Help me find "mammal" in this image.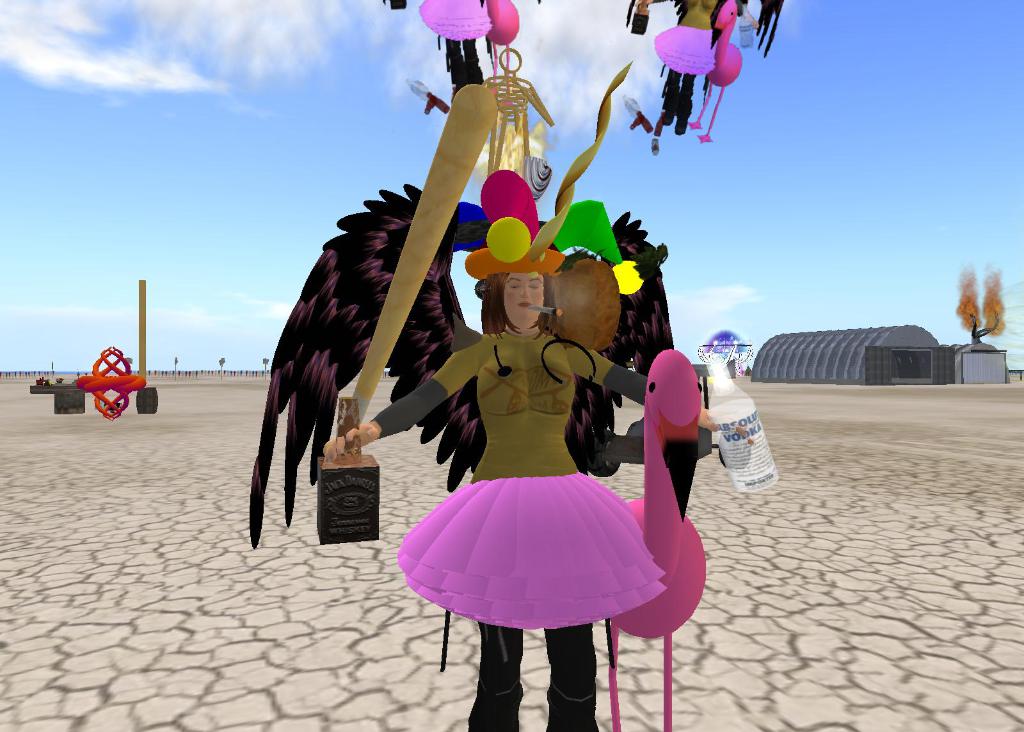
Found it: [left=301, top=160, right=758, bottom=731].
